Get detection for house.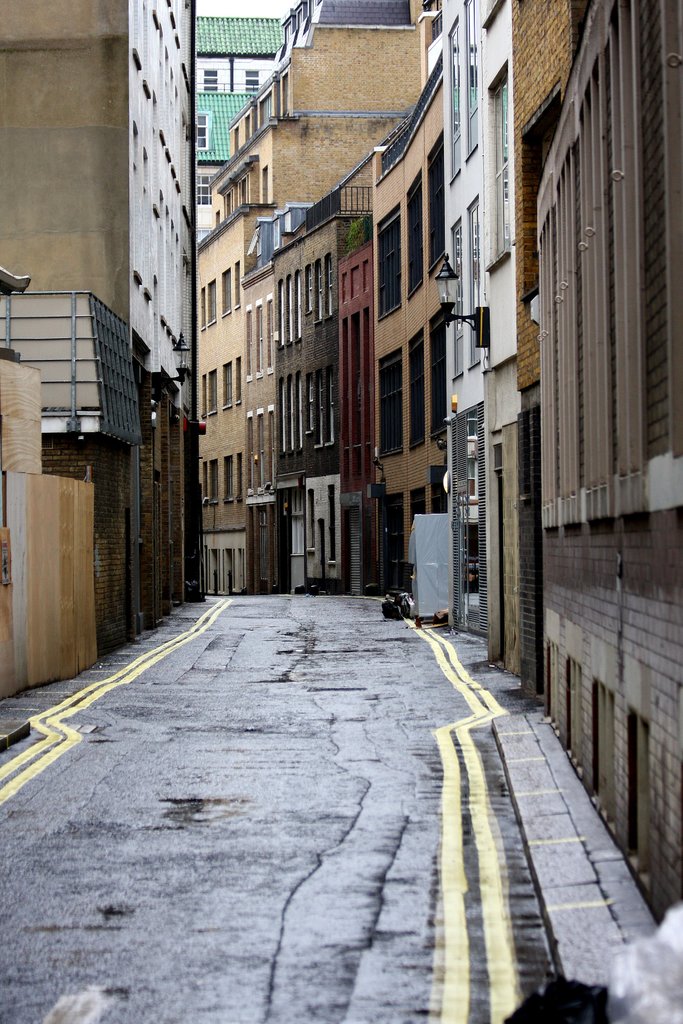
Detection: x1=197, y1=13, x2=281, y2=245.
